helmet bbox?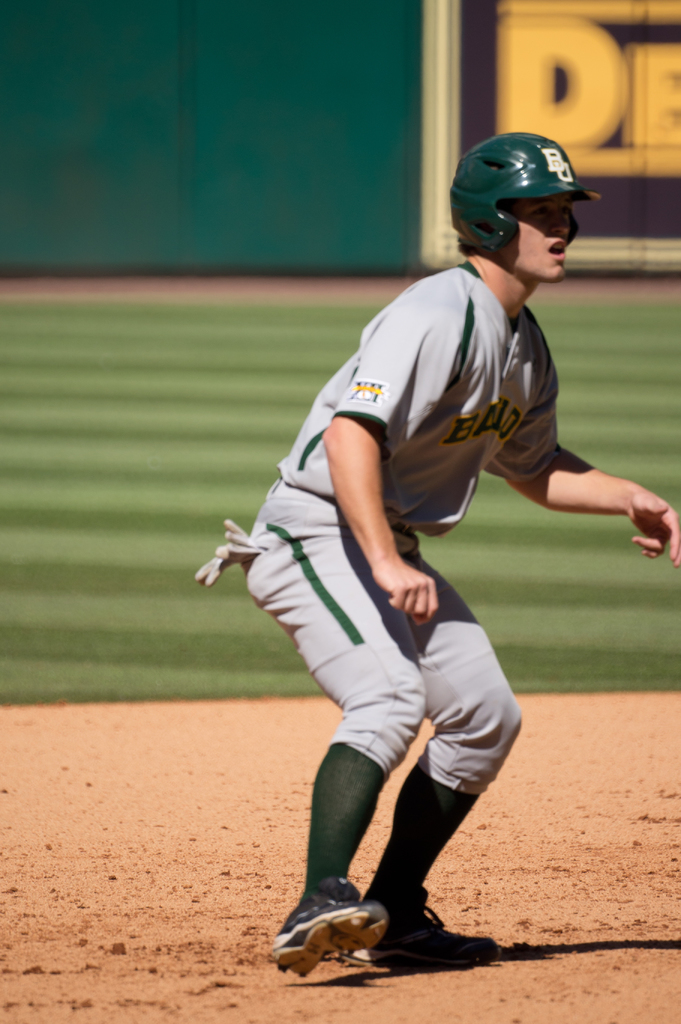
{"left": 452, "top": 125, "right": 602, "bottom": 283}
